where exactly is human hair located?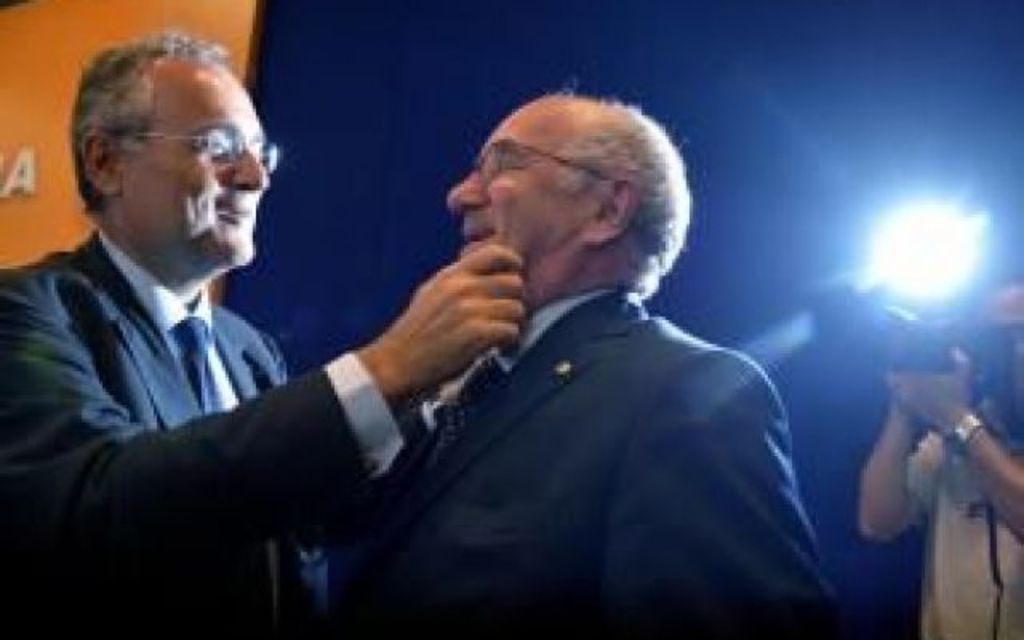
Its bounding box is l=554, t=104, r=694, b=294.
